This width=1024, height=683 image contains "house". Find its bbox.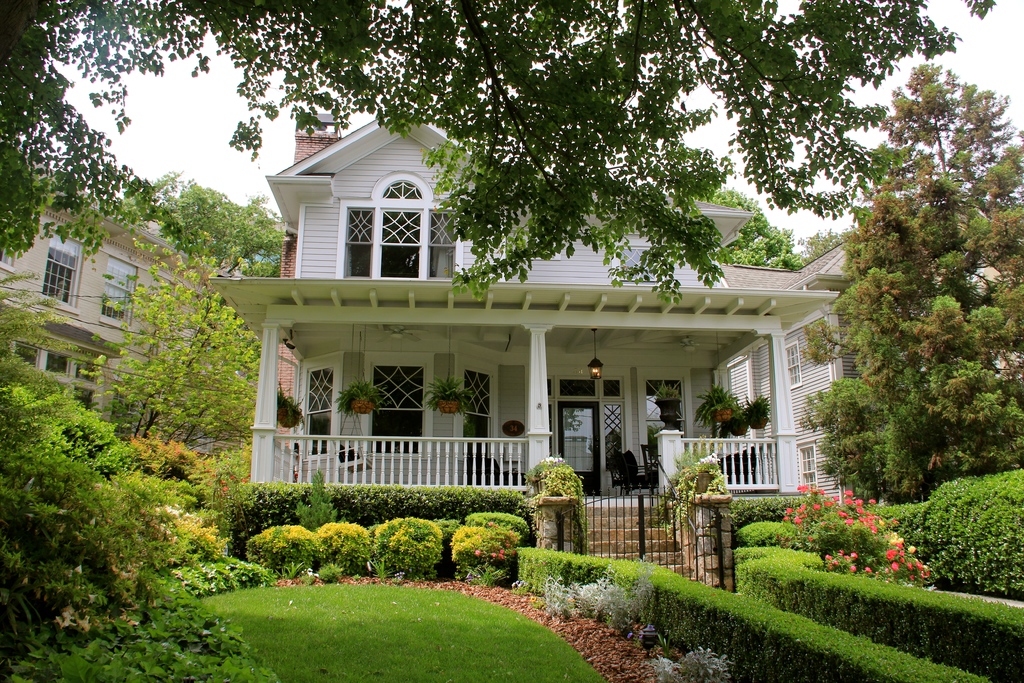
bbox=(216, 158, 876, 550).
